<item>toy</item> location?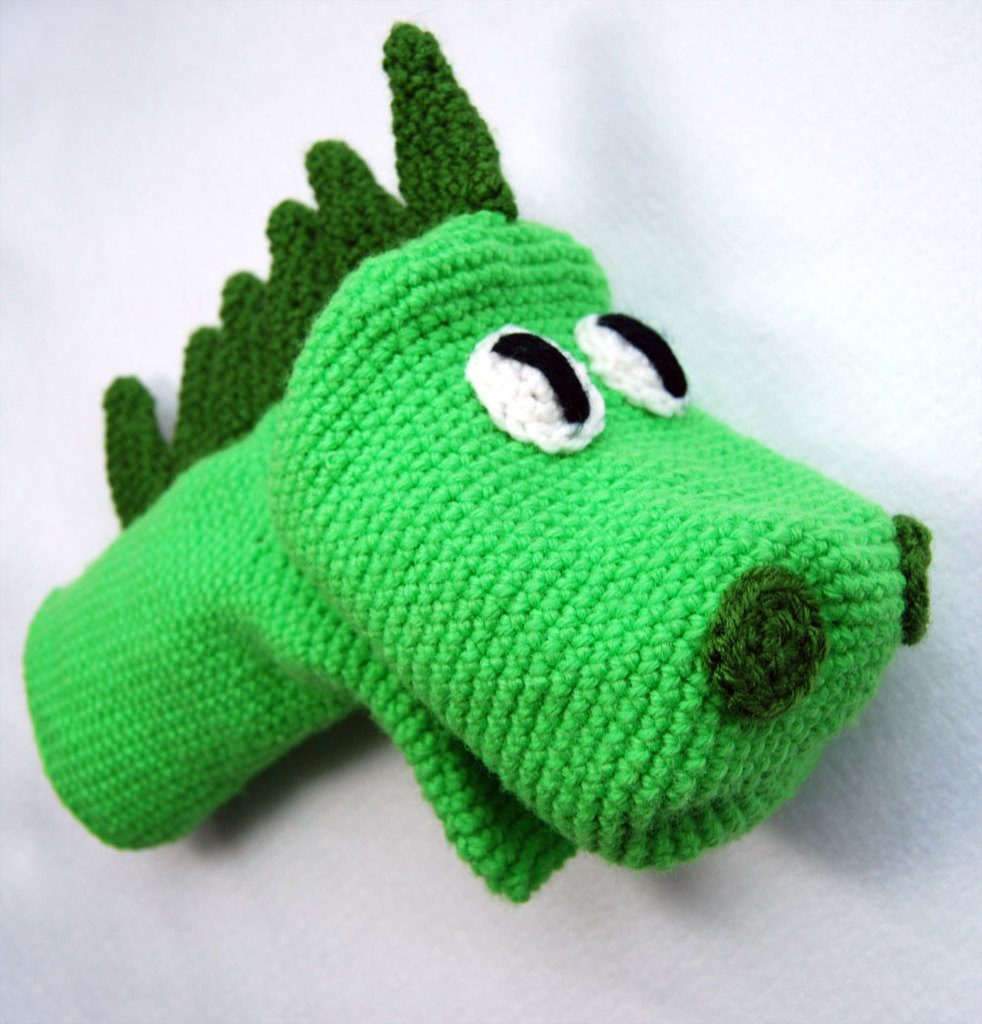
locate(38, 81, 919, 894)
